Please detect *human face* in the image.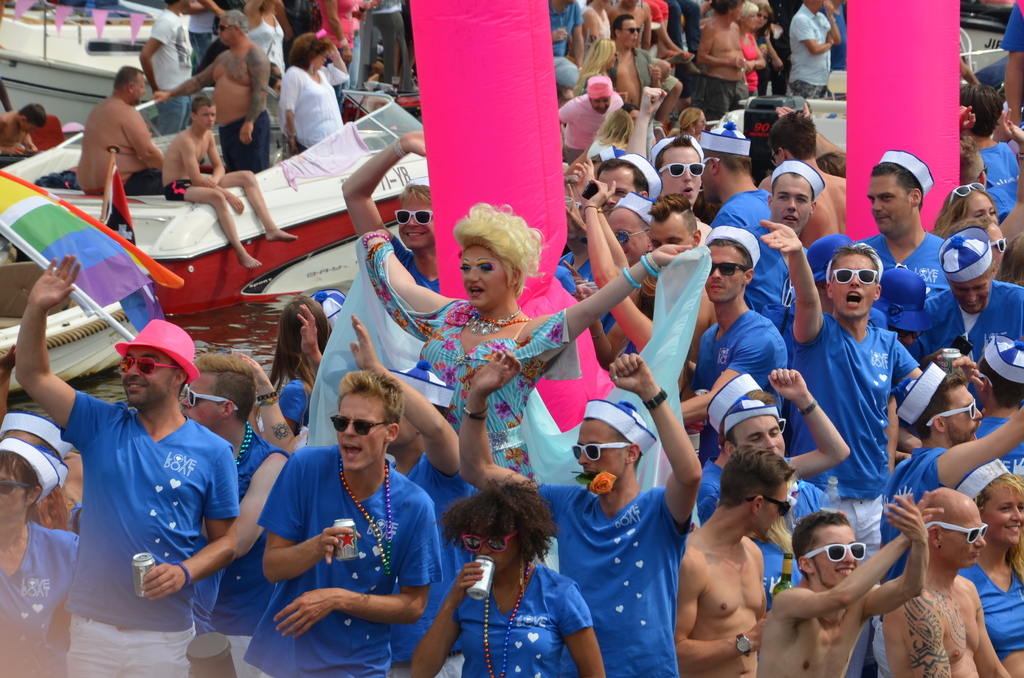
[x1=648, y1=223, x2=696, y2=254].
